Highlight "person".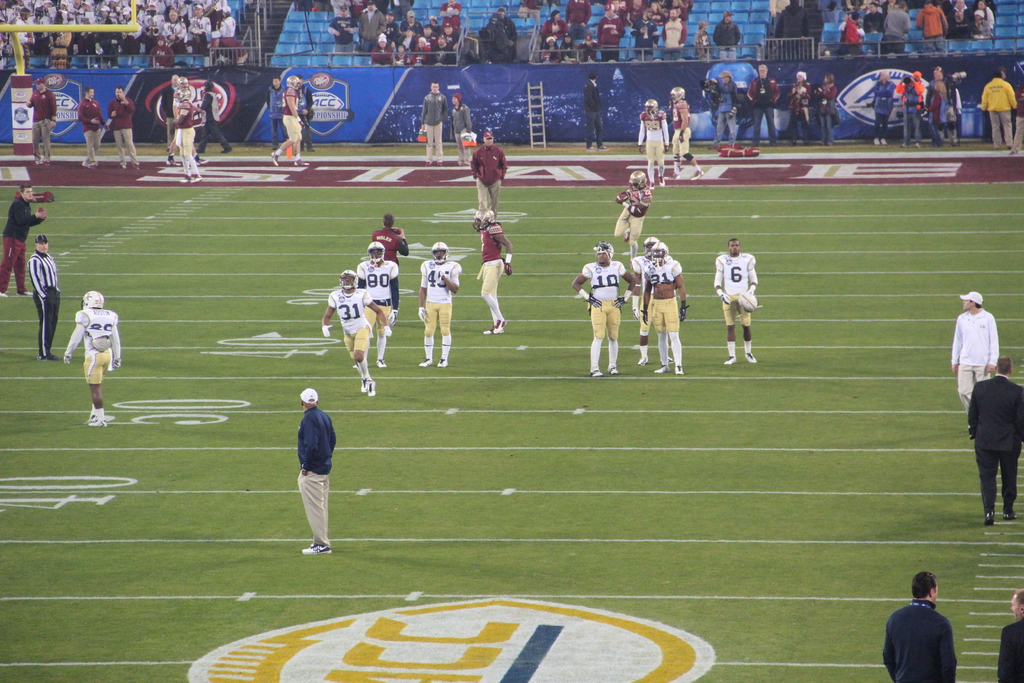
Highlighted region: select_region(487, 12, 516, 66).
